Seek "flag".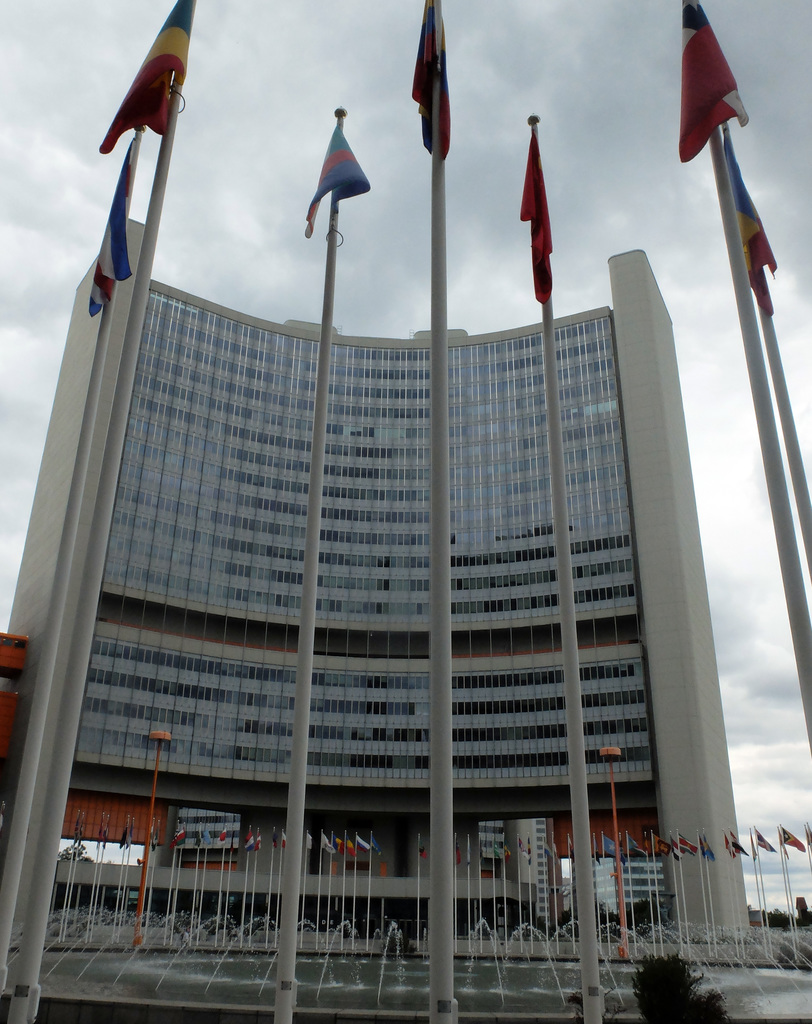
630, 834, 649, 860.
